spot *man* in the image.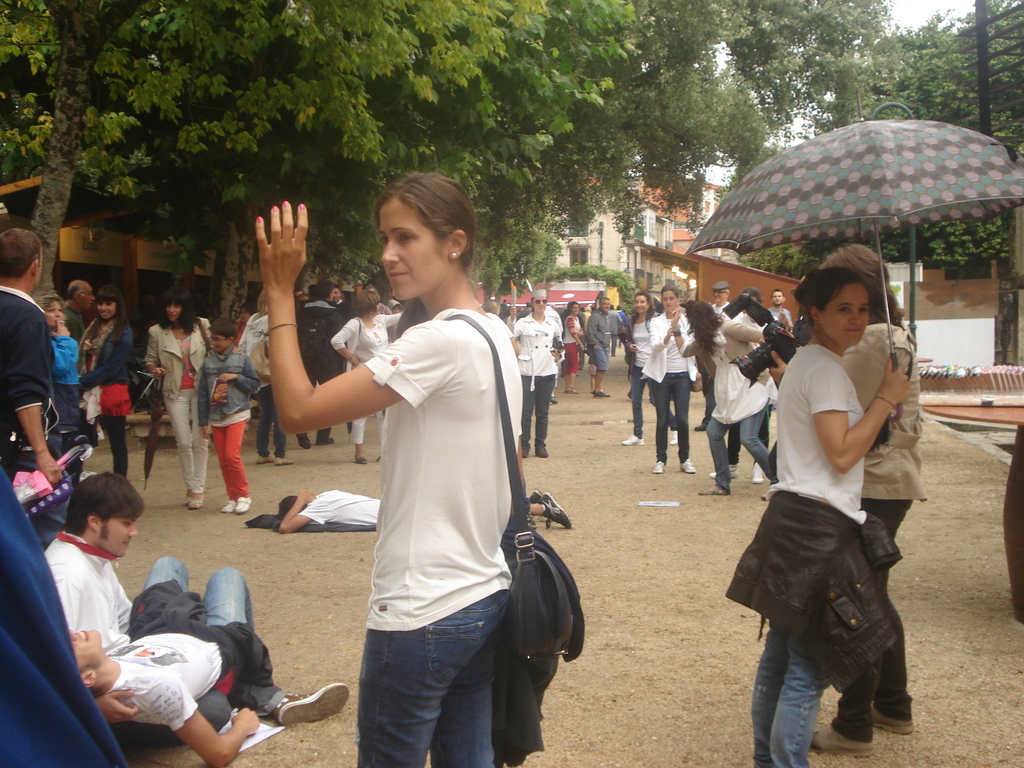
*man* found at x1=499 y1=298 x2=510 y2=320.
